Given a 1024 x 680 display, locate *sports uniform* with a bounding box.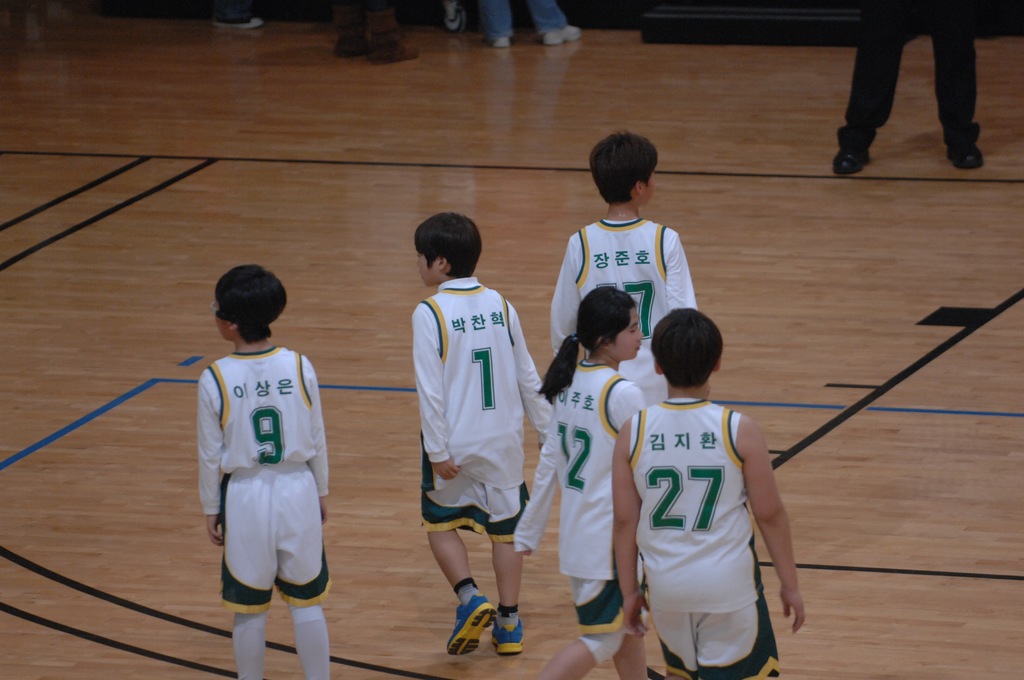
Located: Rect(549, 218, 699, 408).
